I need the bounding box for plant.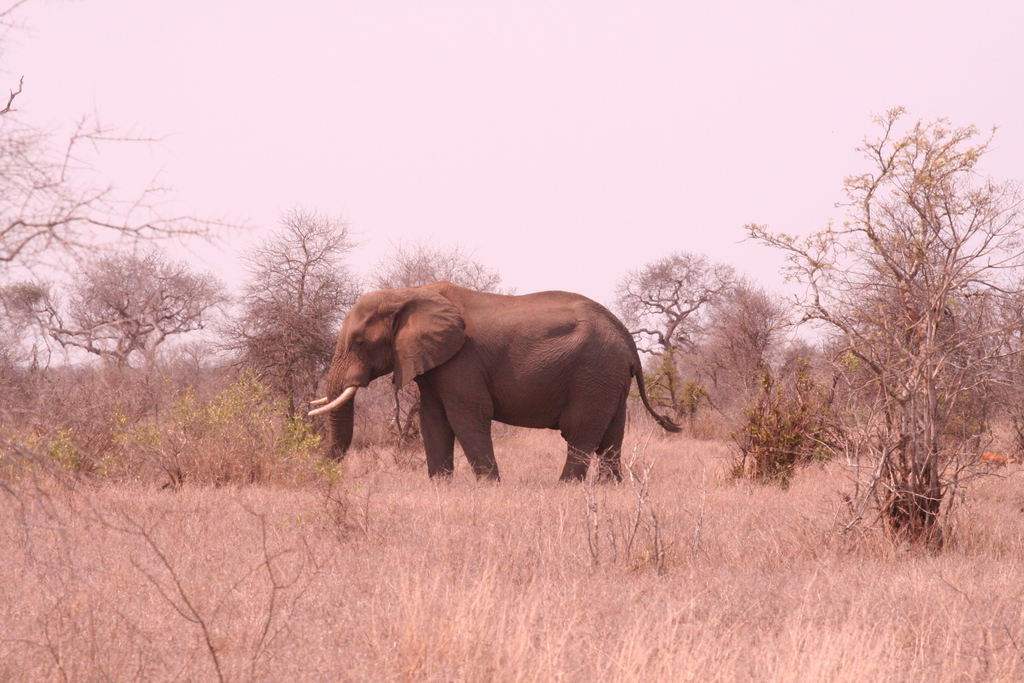
Here it is: locate(852, 306, 1019, 565).
